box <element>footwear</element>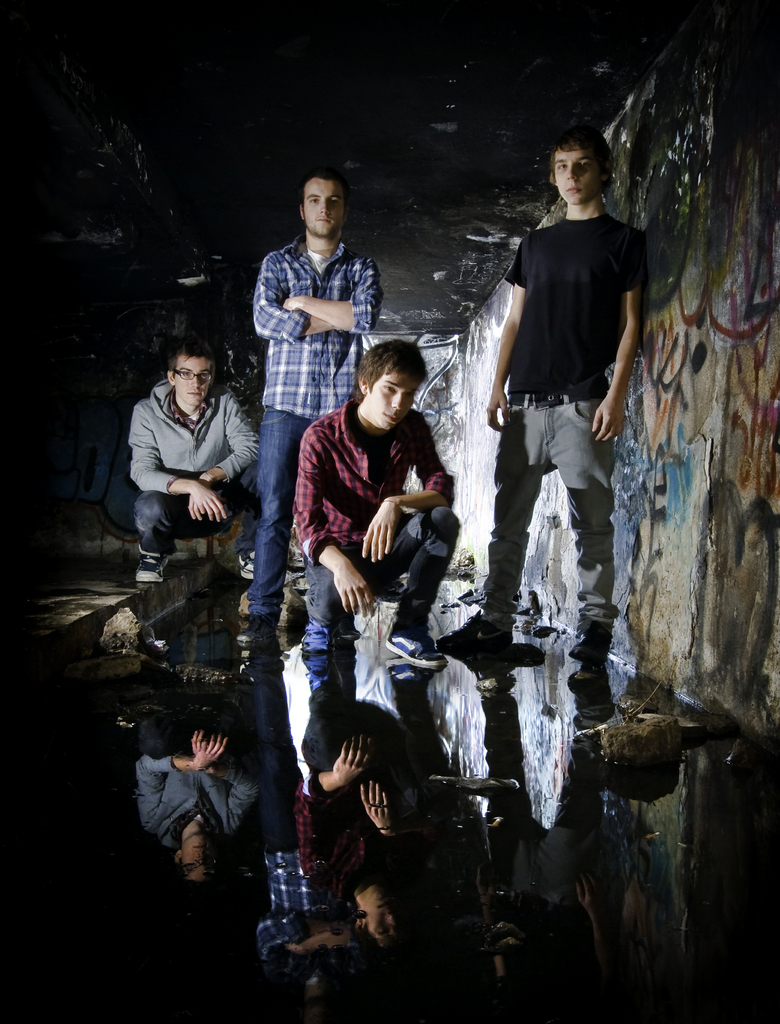
(136,550,169,586)
